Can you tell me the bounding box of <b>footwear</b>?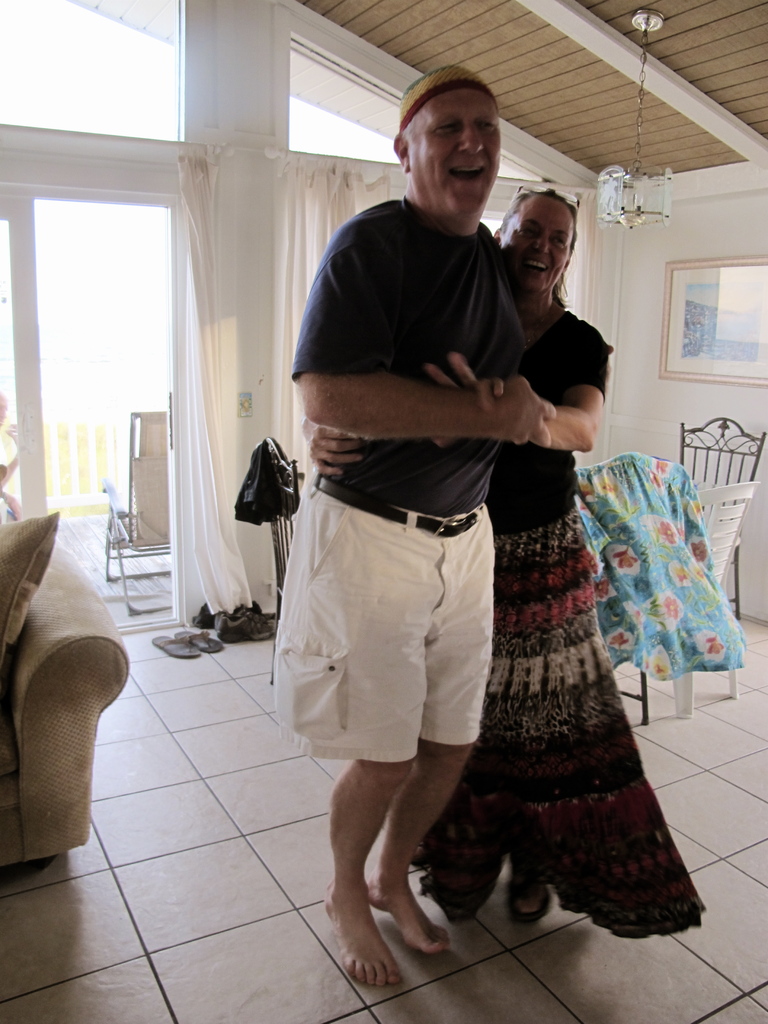
pyautogui.locateOnScreen(151, 629, 202, 660).
